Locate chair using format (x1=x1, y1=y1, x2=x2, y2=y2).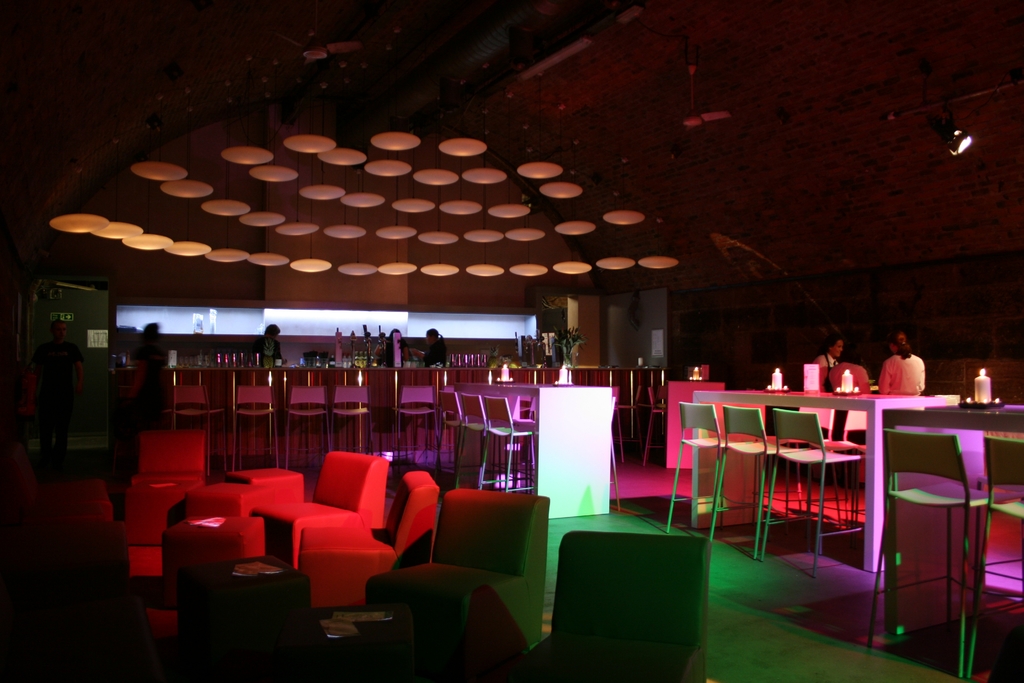
(x1=364, y1=483, x2=548, y2=652).
